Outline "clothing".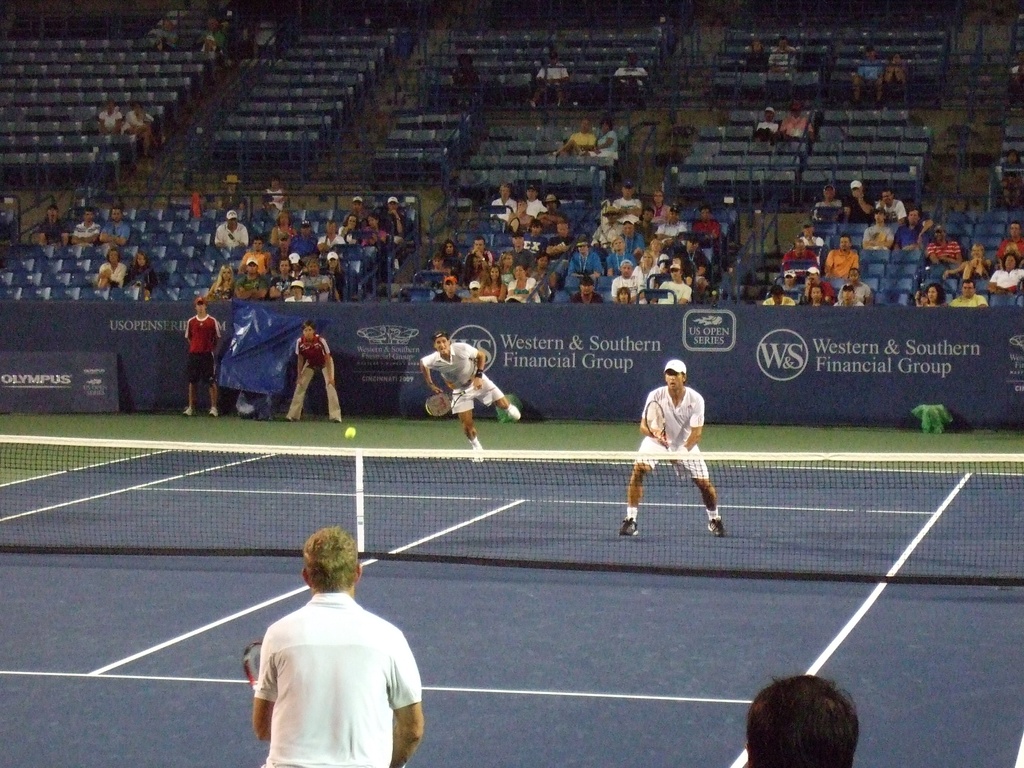
Outline: left=803, top=298, right=832, bottom=305.
